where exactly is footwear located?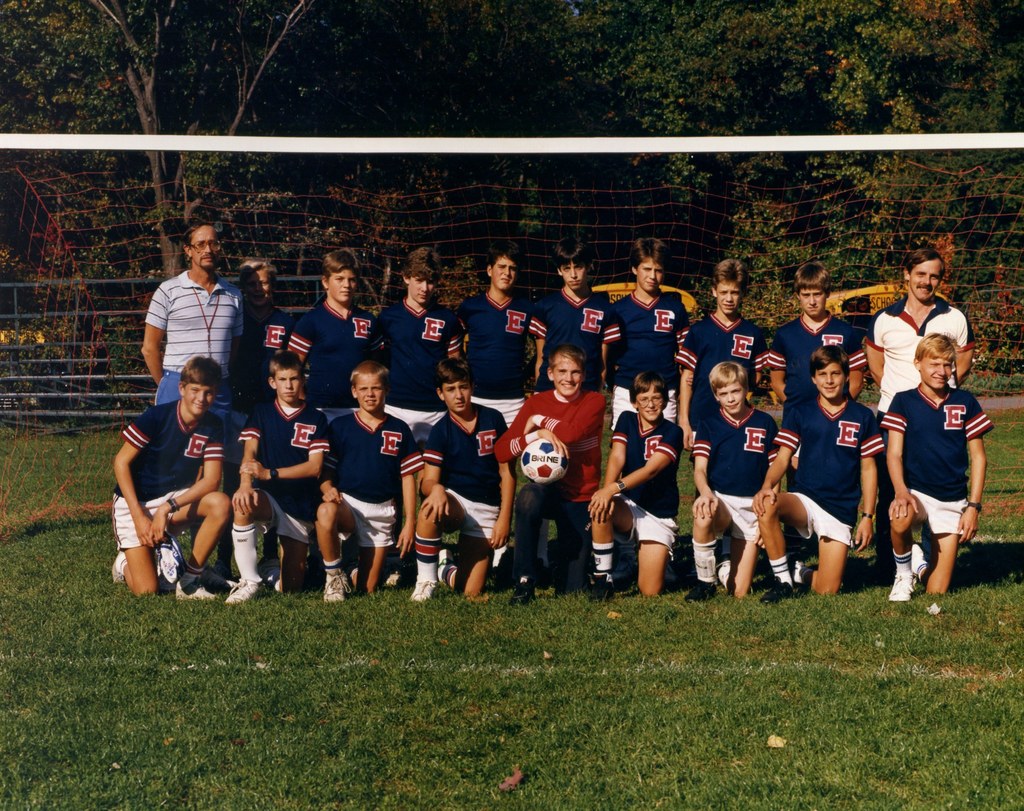
Its bounding box is x1=227, y1=577, x2=261, y2=599.
